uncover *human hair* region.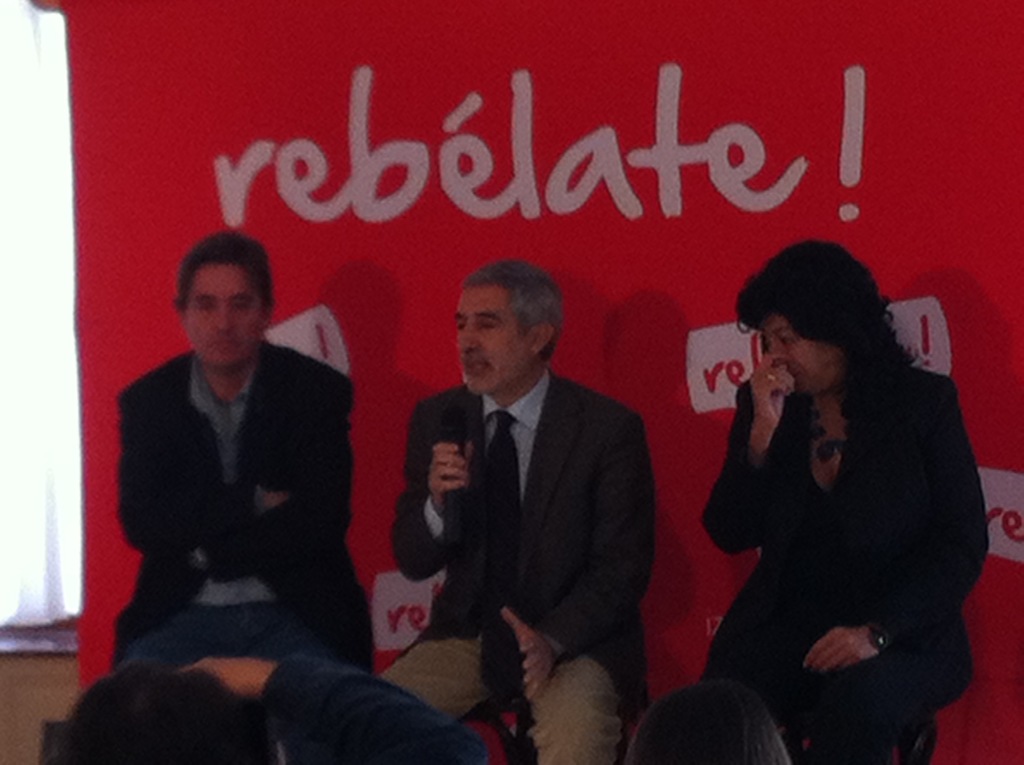
Uncovered: x1=57, y1=657, x2=284, y2=764.
